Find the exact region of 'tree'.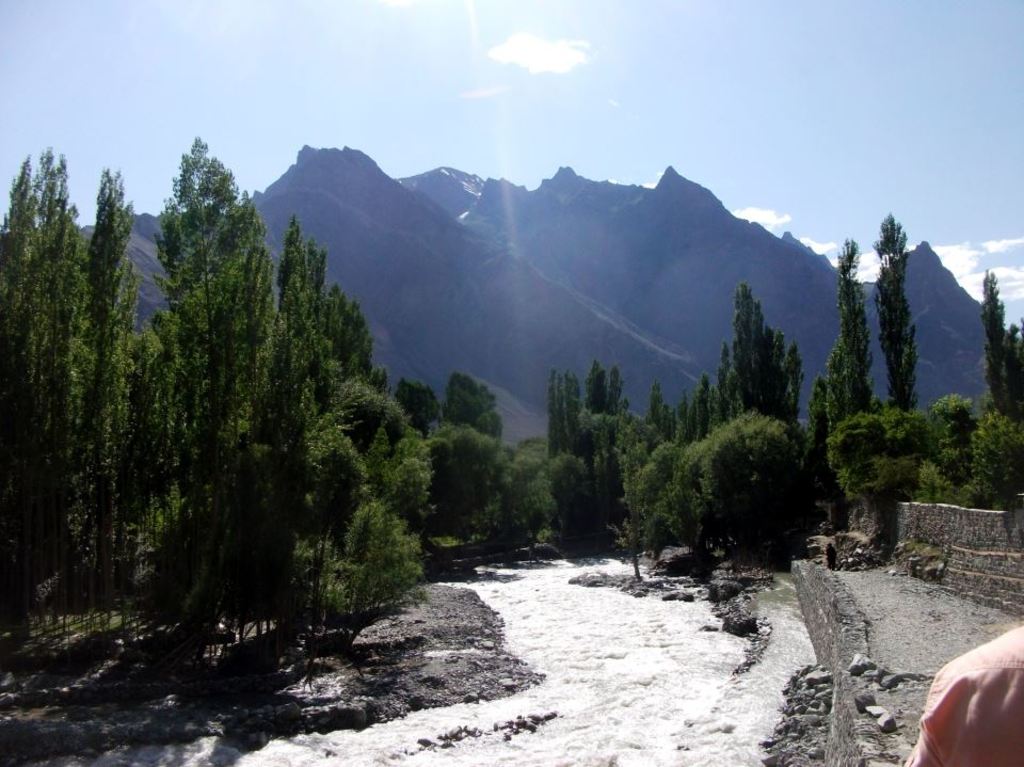
Exact region: <box>693,408,812,575</box>.
